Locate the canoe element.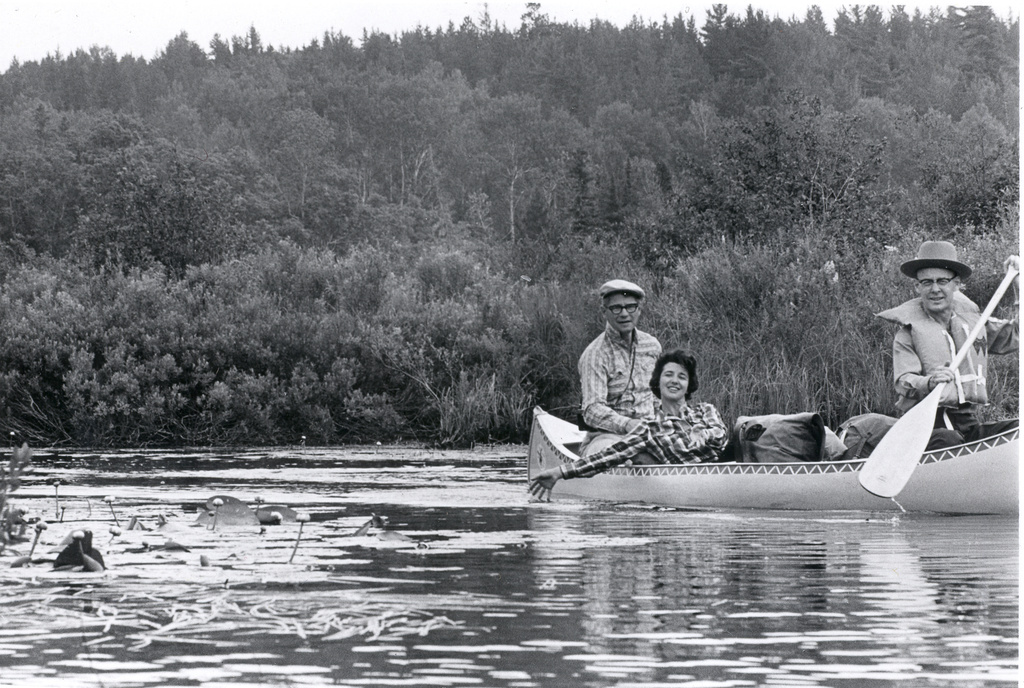
Element bbox: 529/405/1023/517.
